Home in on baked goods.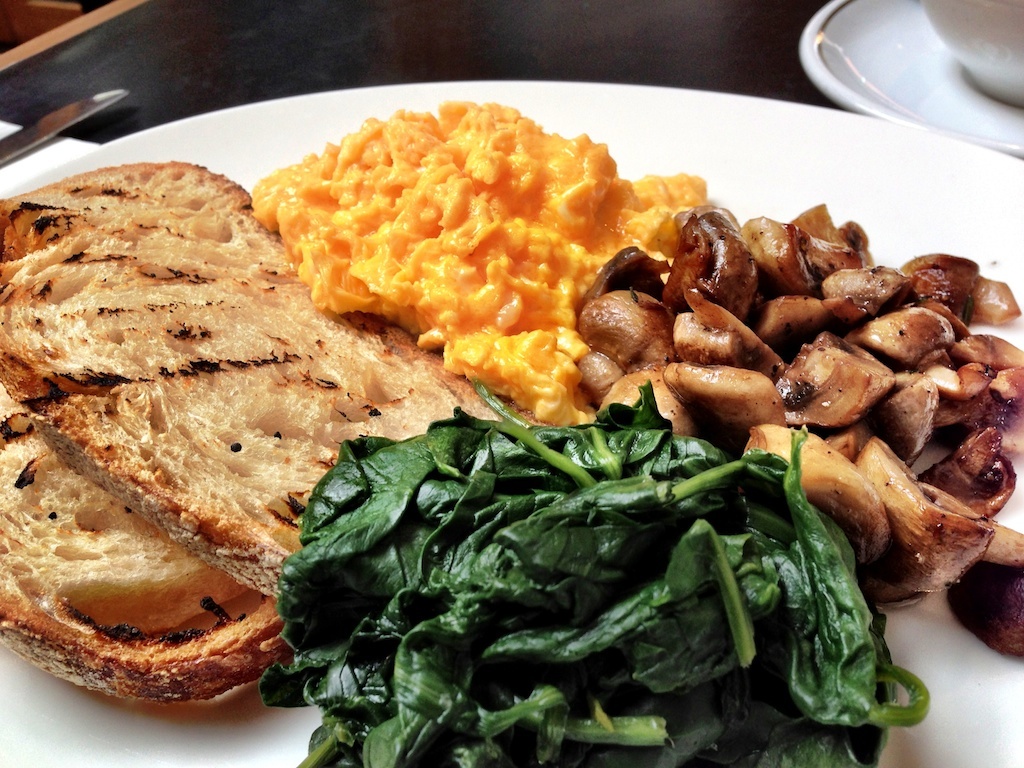
Homed in at l=0, t=158, r=562, b=602.
